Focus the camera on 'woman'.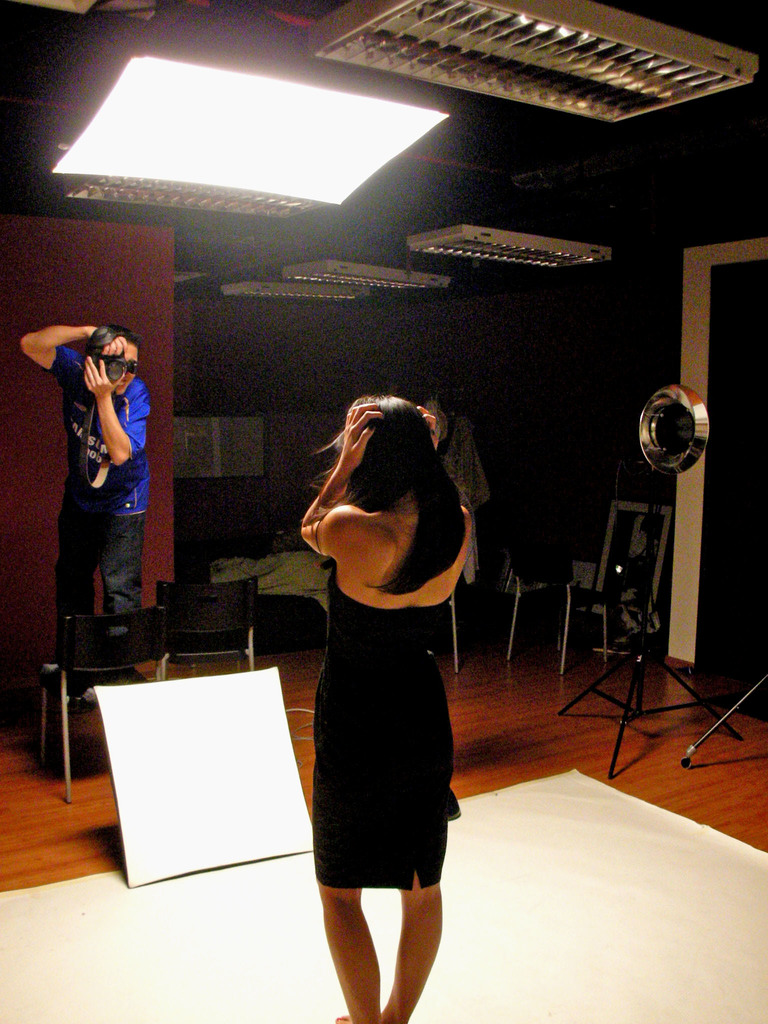
Focus region: select_region(264, 397, 491, 976).
